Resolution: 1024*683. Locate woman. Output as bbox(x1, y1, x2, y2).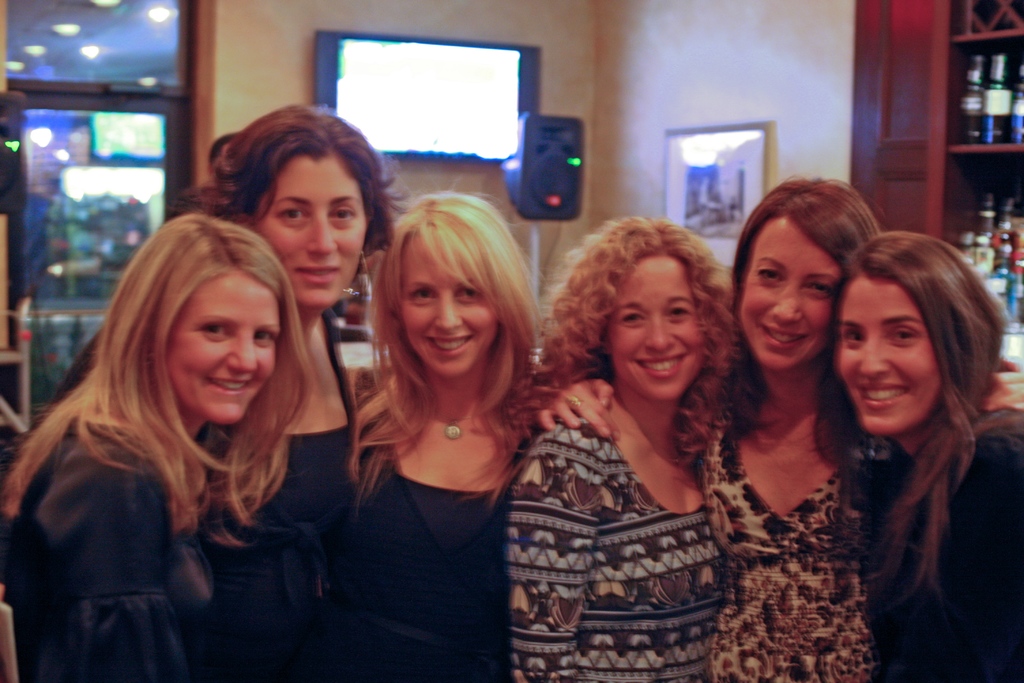
bbox(539, 177, 1023, 682).
